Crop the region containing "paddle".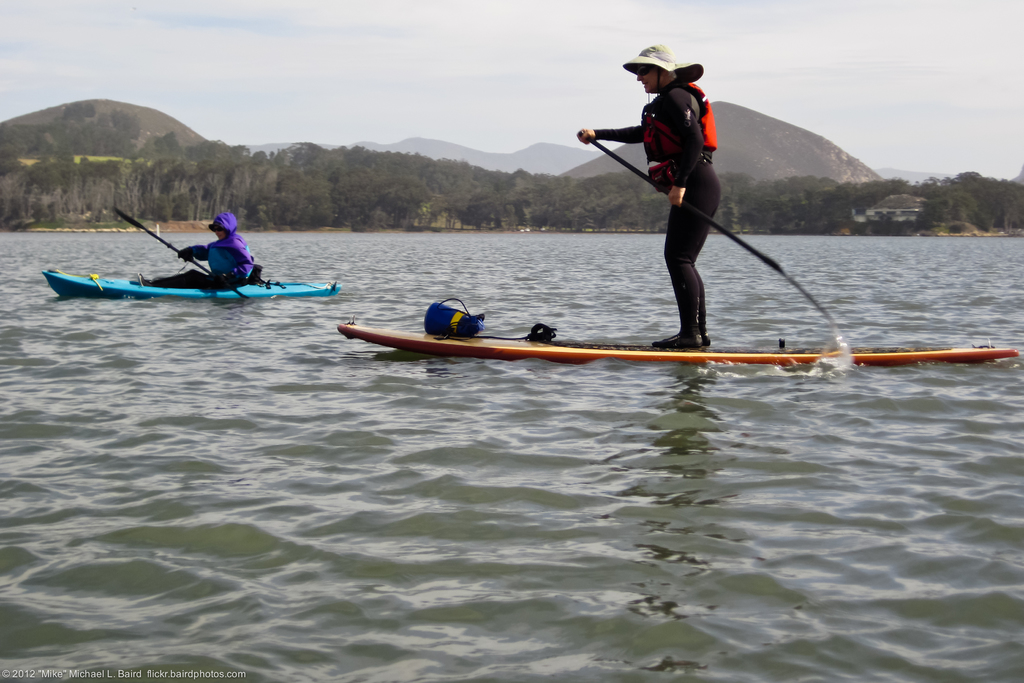
Crop region: x1=579, y1=131, x2=829, y2=318.
